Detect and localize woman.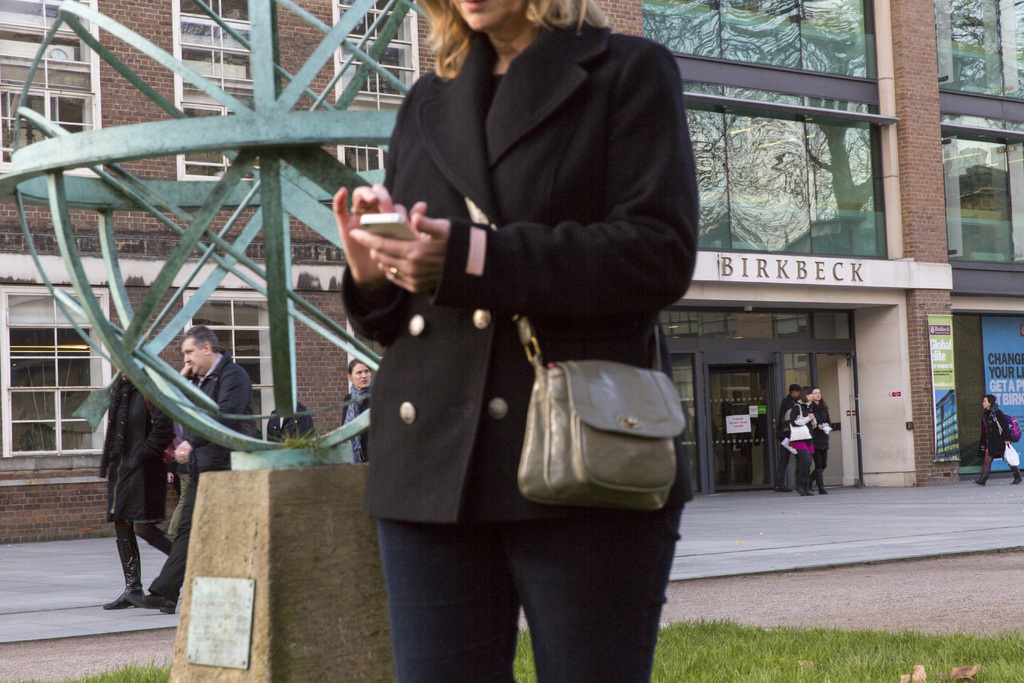
Localized at 810, 388, 834, 495.
